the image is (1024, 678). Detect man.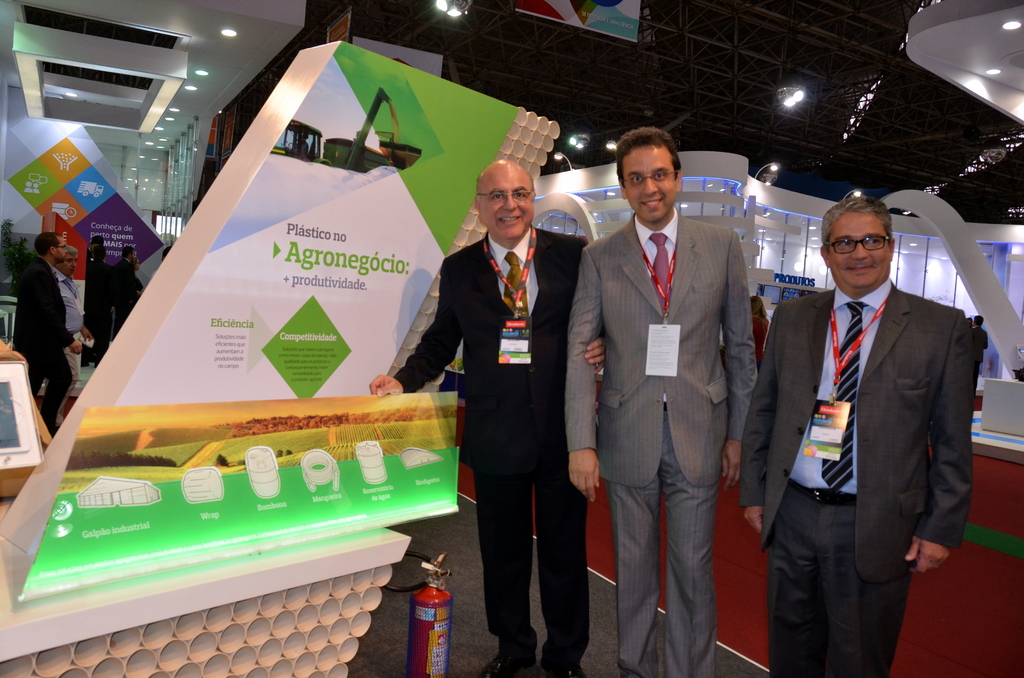
Detection: 564, 125, 758, 677.
